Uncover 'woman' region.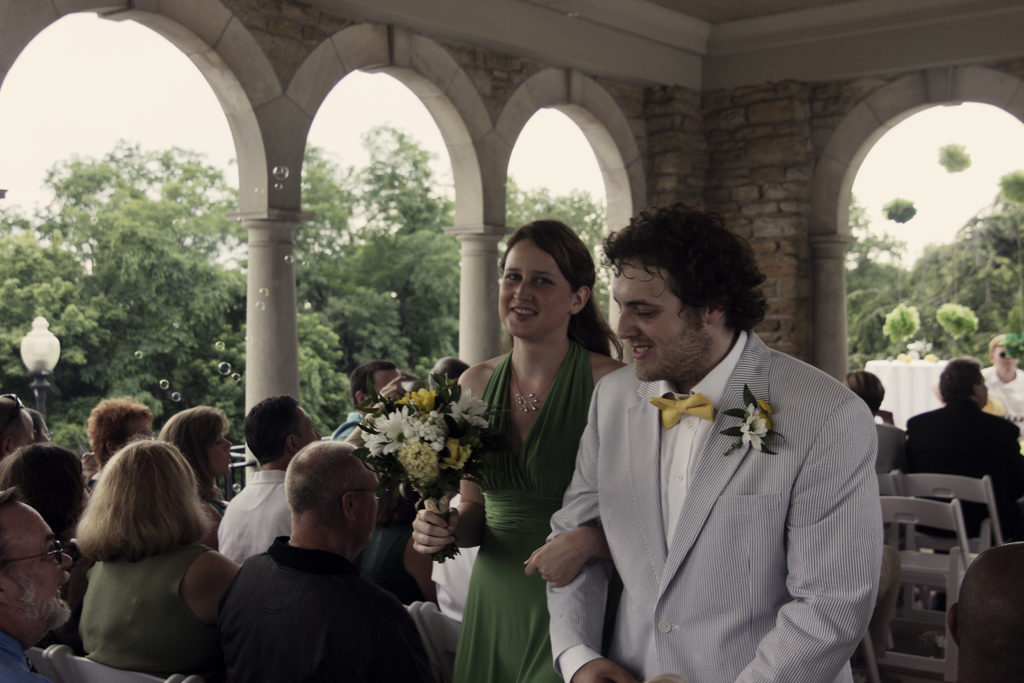
Uncovered: [x1=843, y1=369, x2=908, y2=481].
